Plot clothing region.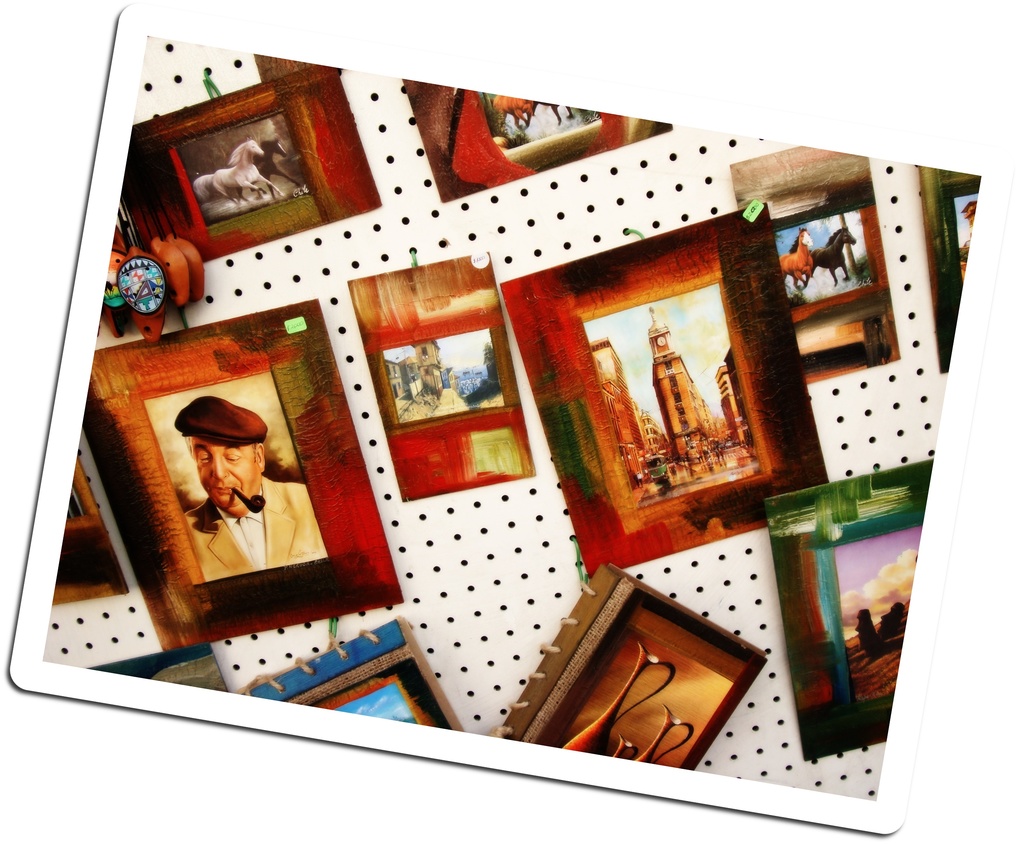
Plotted at 189,468,334,565.
